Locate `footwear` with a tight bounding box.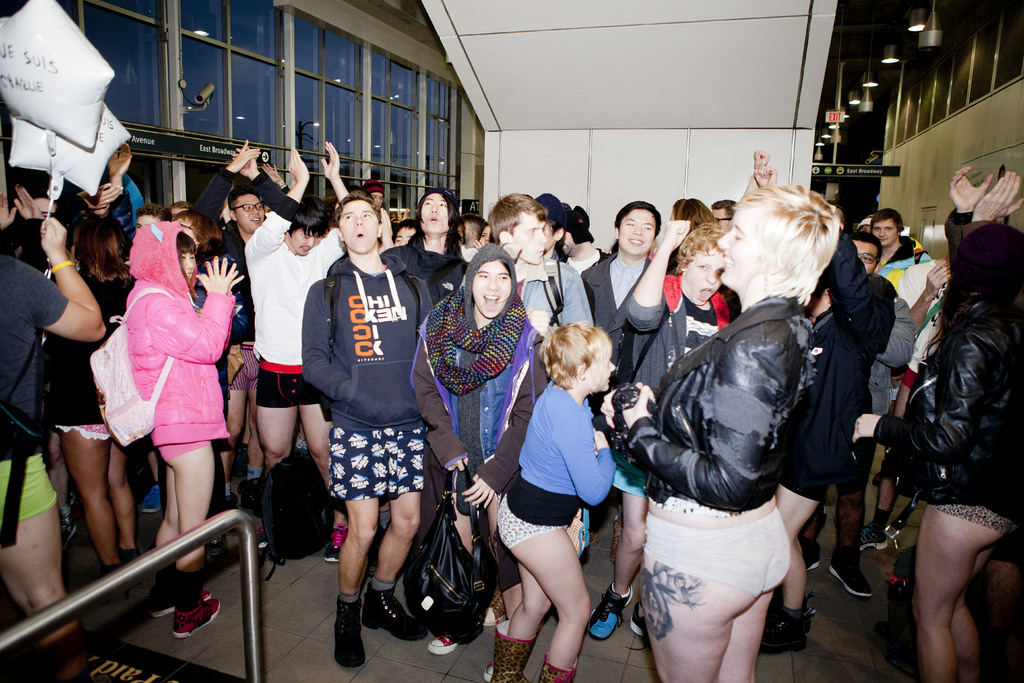
<bbox>330, 529, 355, 545</bbox>.
